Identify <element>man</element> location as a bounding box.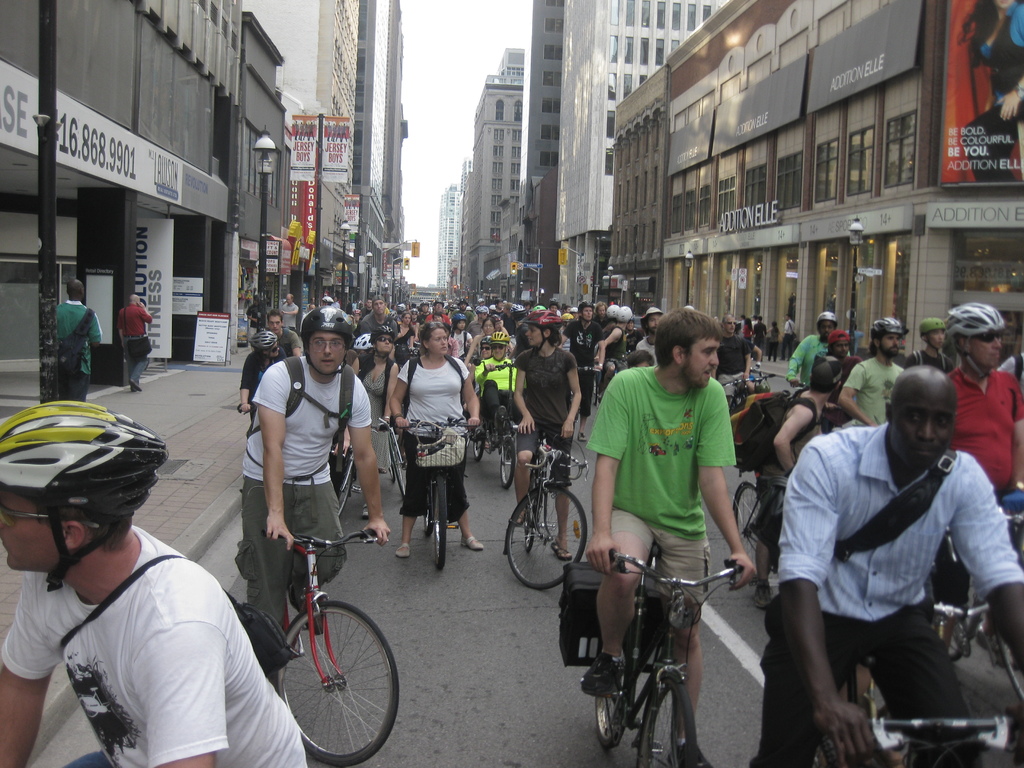
<box>778,311,838,392</box>.
